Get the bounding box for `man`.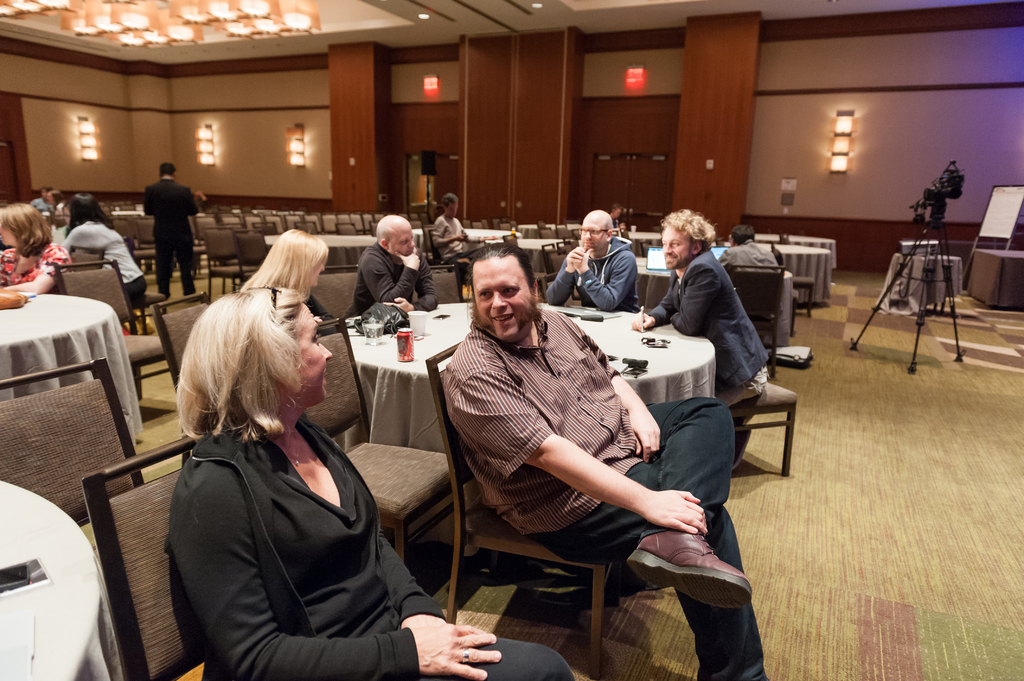
region(545, 210, 640, 312).
